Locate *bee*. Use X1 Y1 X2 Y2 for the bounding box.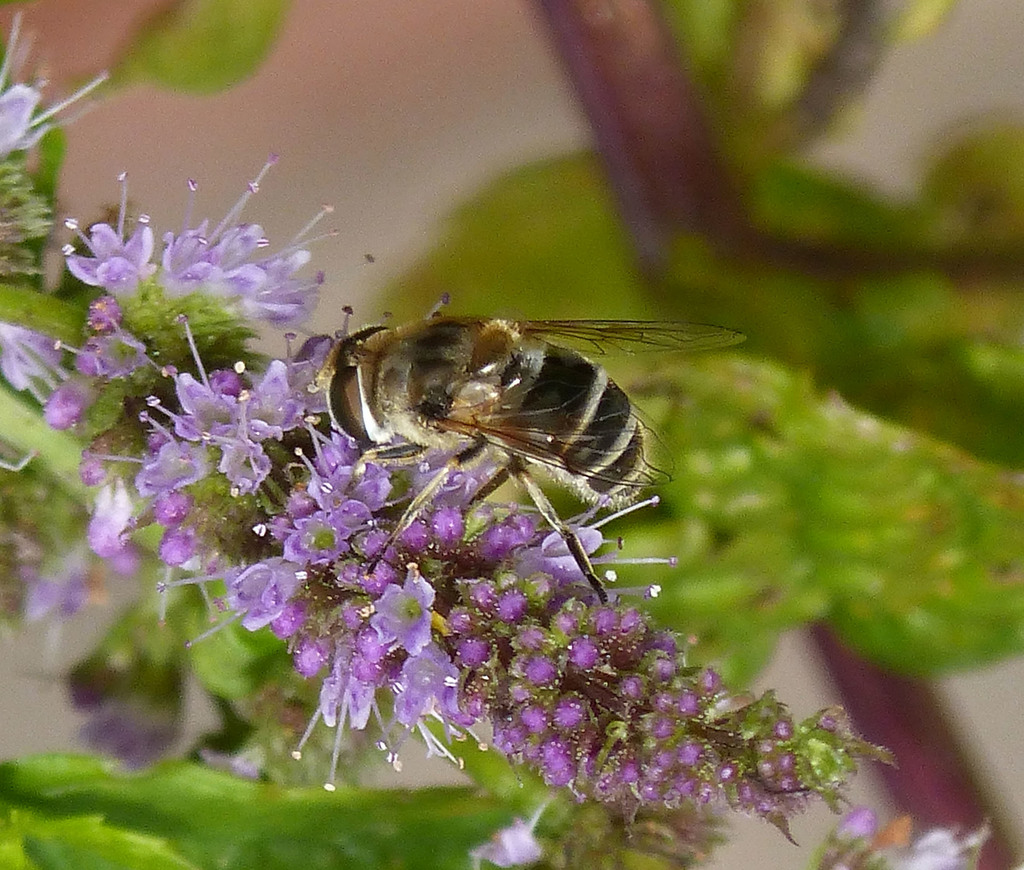
327 316 758 607.
